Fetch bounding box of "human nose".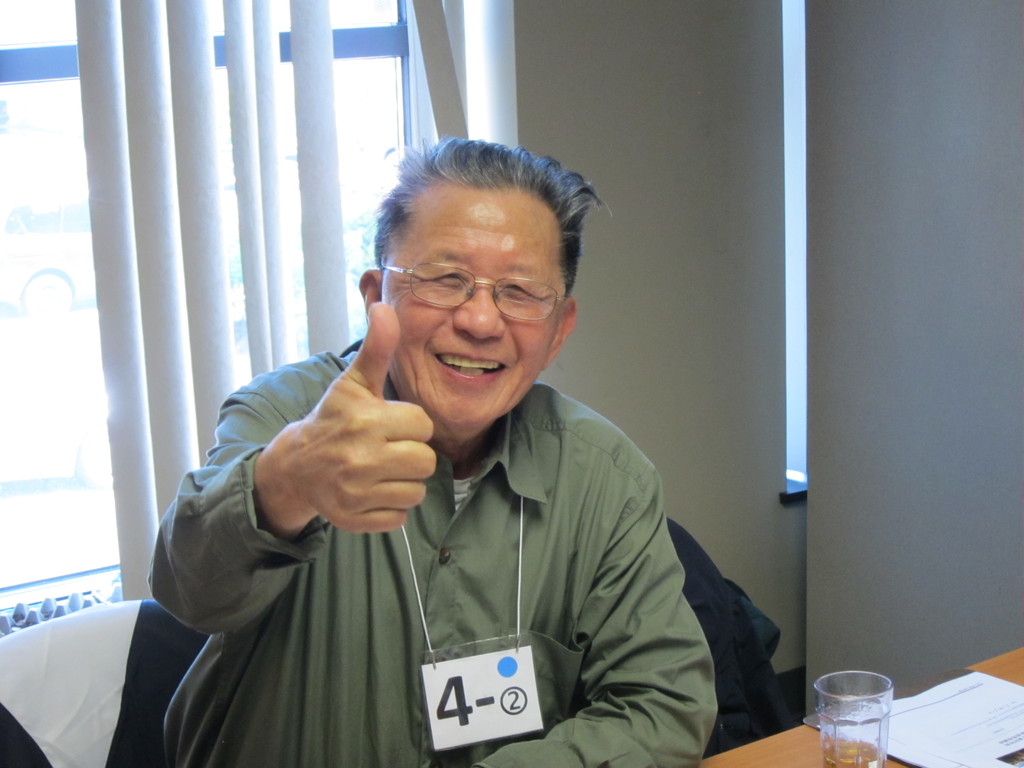
Bbox: <region>452, 281, 508, 340</region>.
